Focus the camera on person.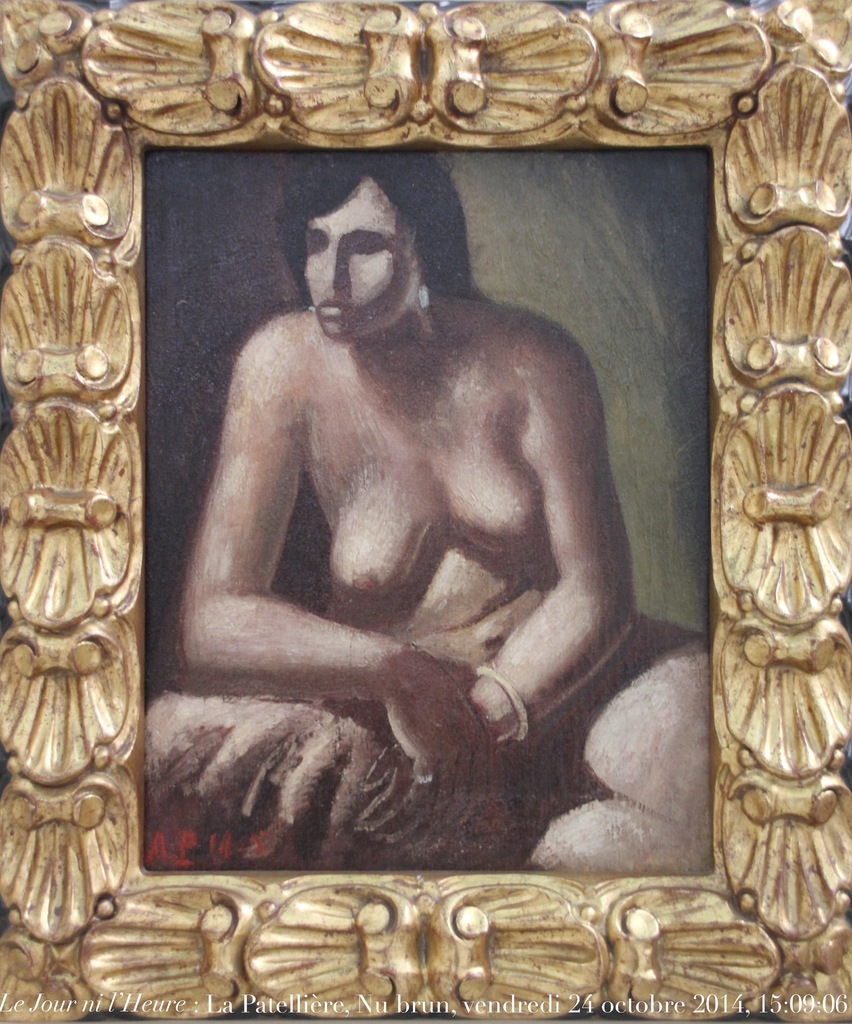
Focus region: 152/161/678/945.
